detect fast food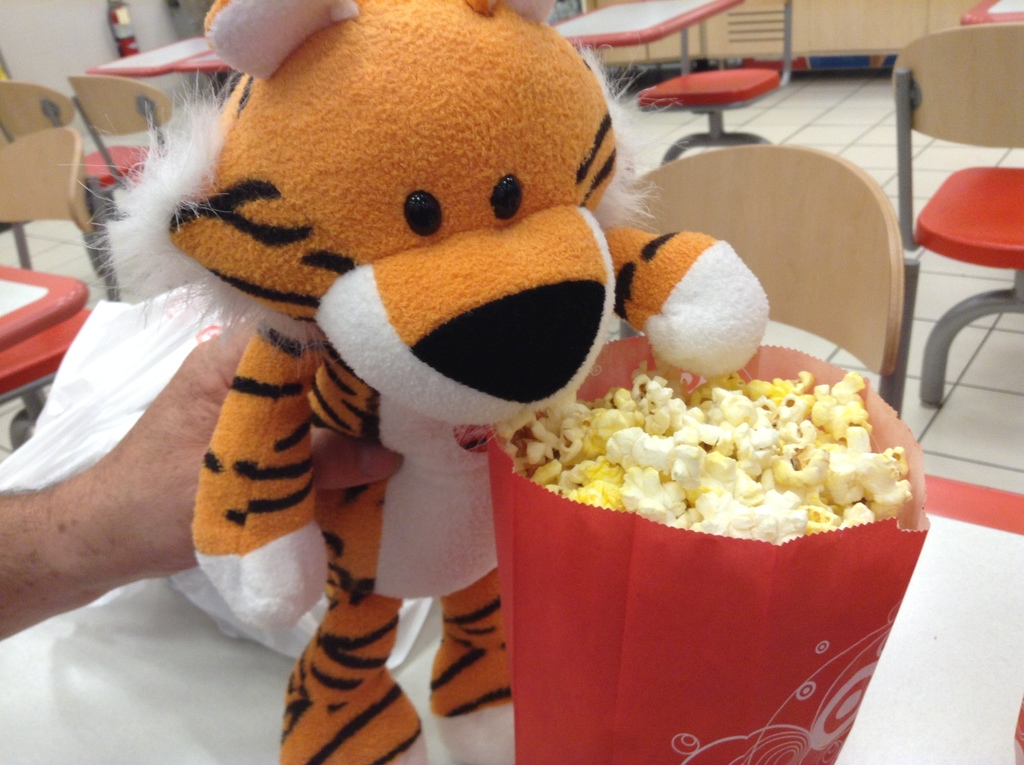
box=[529, 366, 920, 543]
